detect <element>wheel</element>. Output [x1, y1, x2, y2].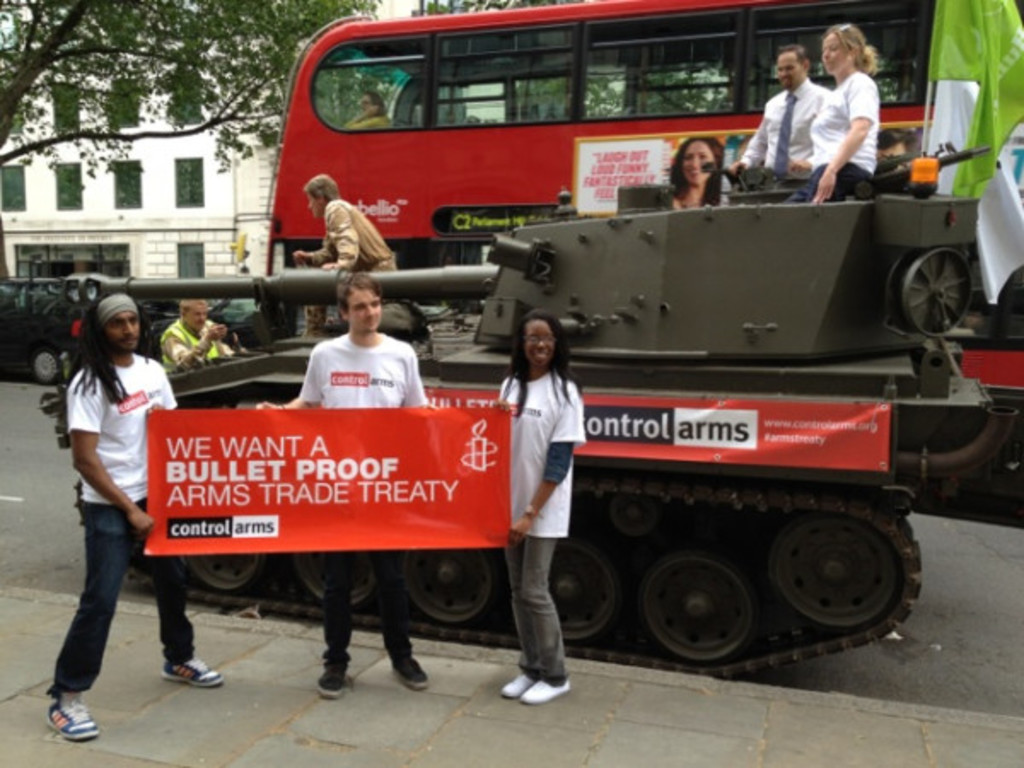
[84, 276, 96, 300].
